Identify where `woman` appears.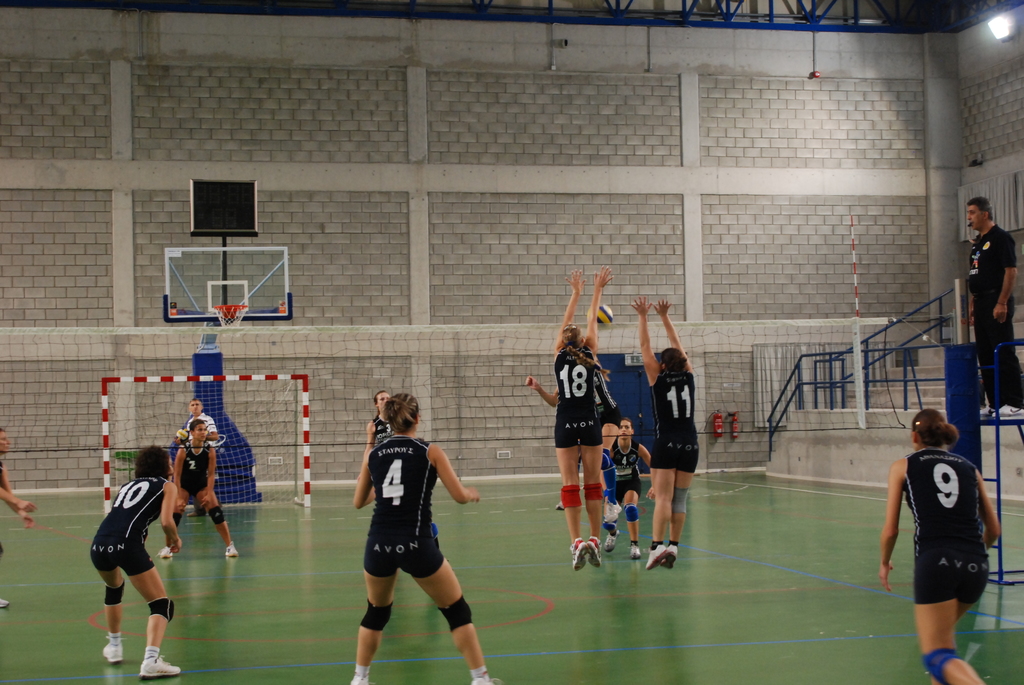
Appears at 158:420:245:558.
